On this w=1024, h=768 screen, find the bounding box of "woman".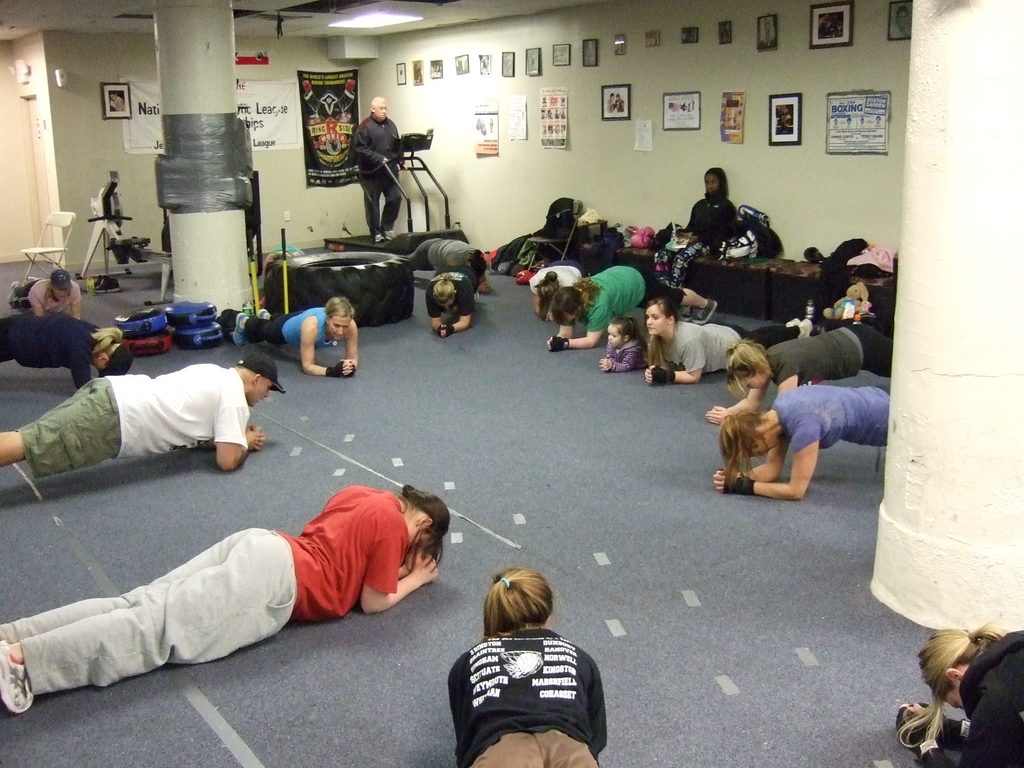
Bounding box: (656, 164, 737, 292).
